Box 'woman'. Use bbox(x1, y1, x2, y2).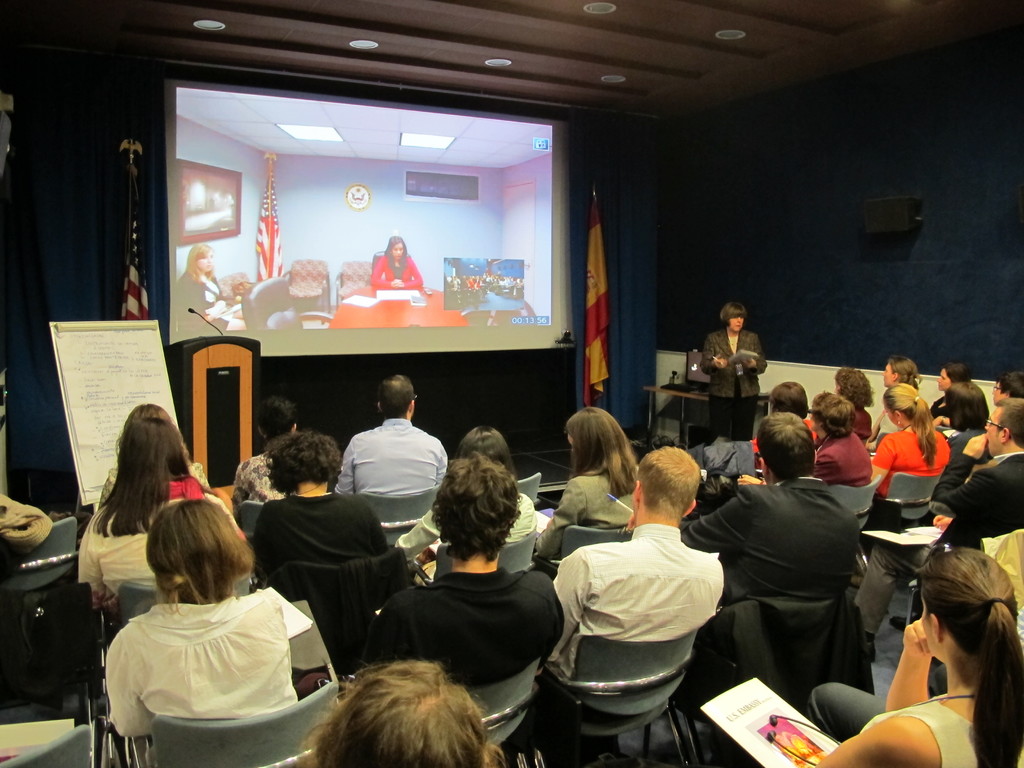
bbox(868, 351, 922, 447).
